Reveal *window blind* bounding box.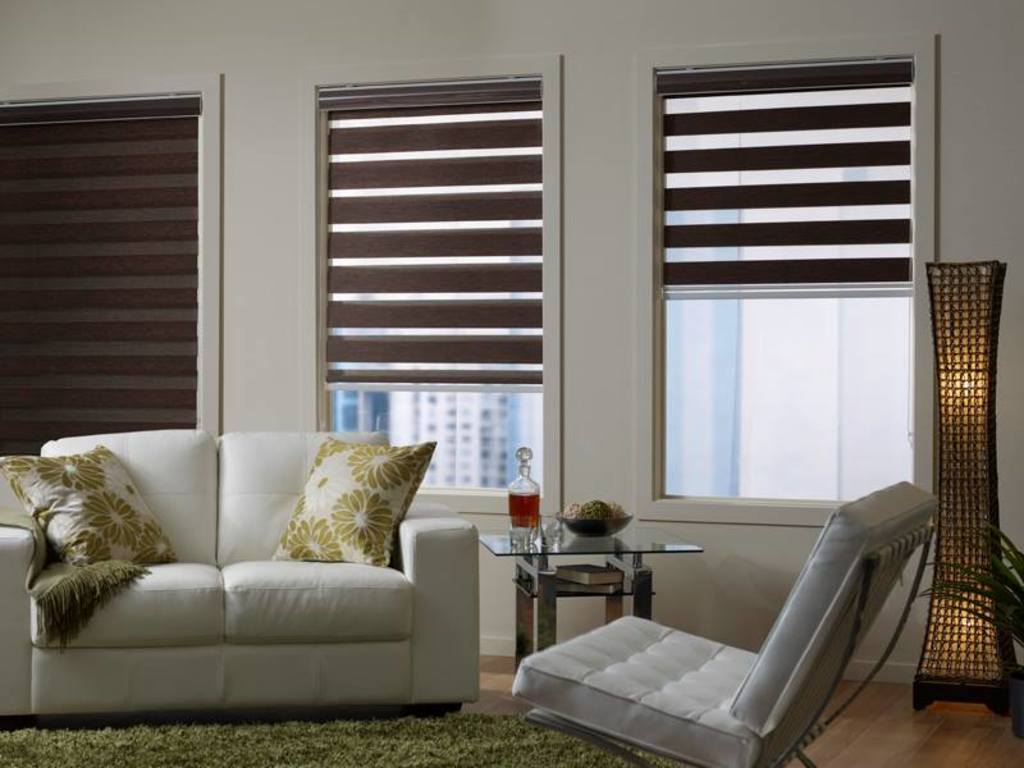
Revealed: BBox(0, 96, 204, 456).
